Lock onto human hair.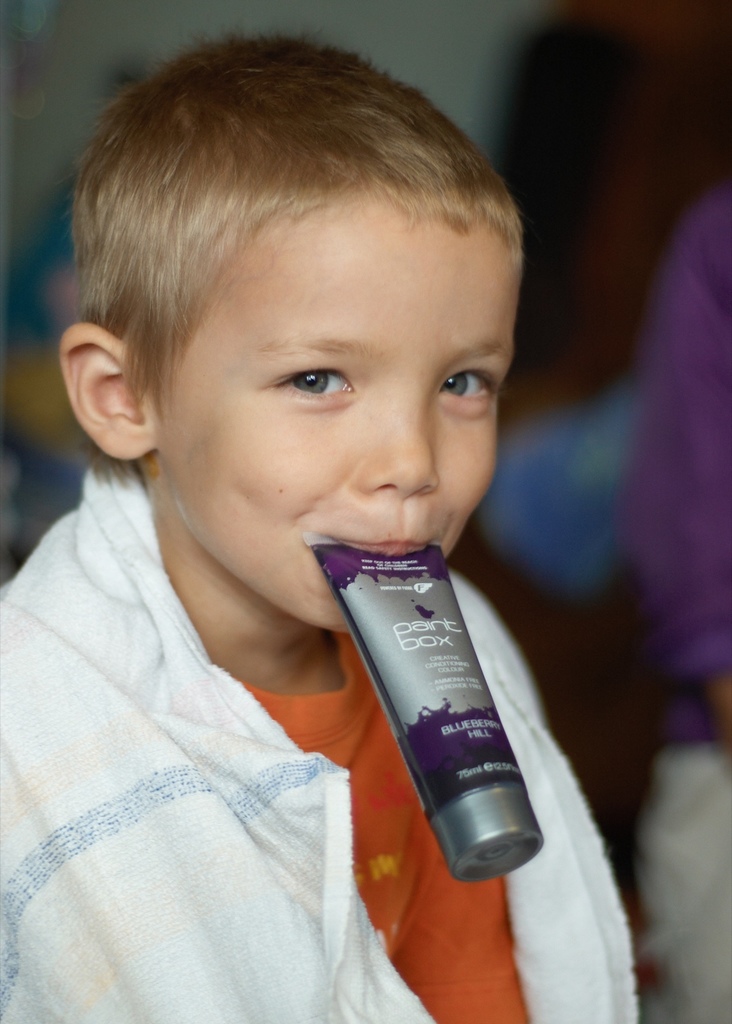
Locked: <bbox>75, 35, 521, 480</bbox>.
